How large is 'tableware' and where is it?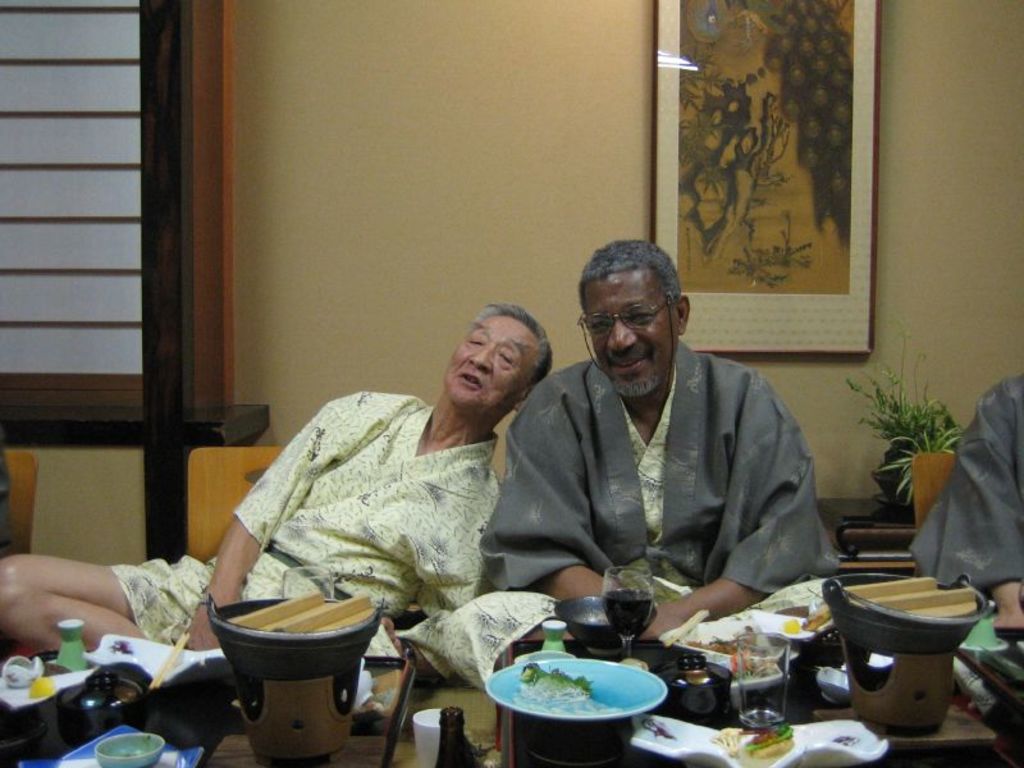
Bounding box: 603, 566, 653, 668.
